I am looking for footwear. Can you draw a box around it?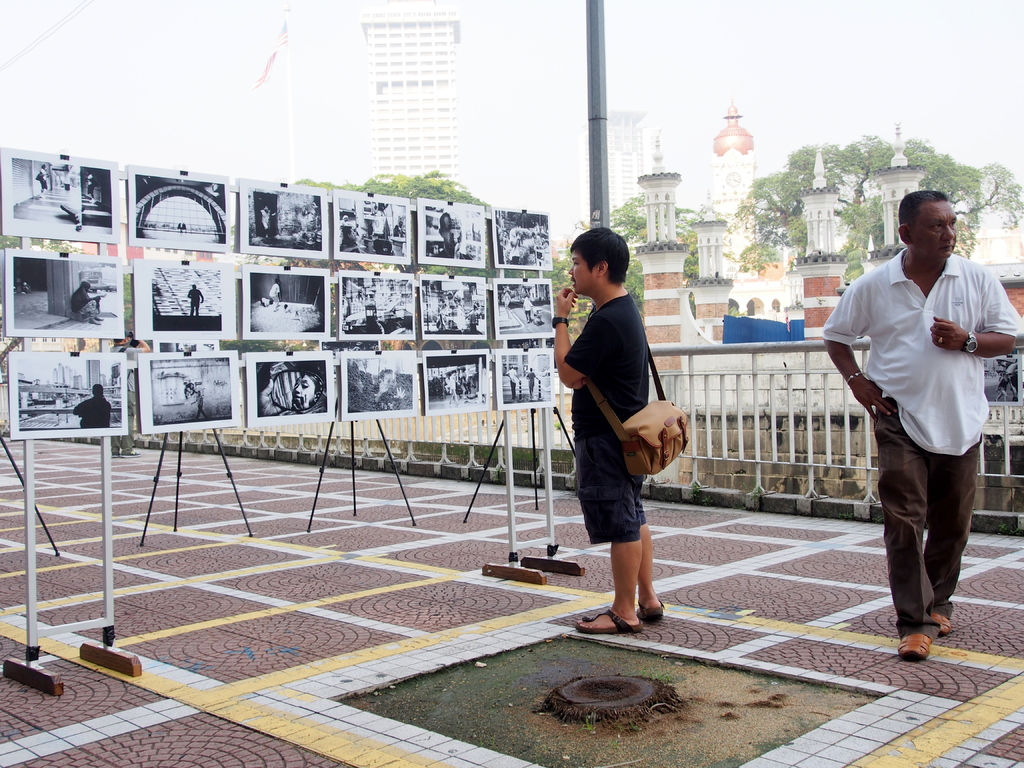
Sure, the bounding box is 932 611 950 635.
